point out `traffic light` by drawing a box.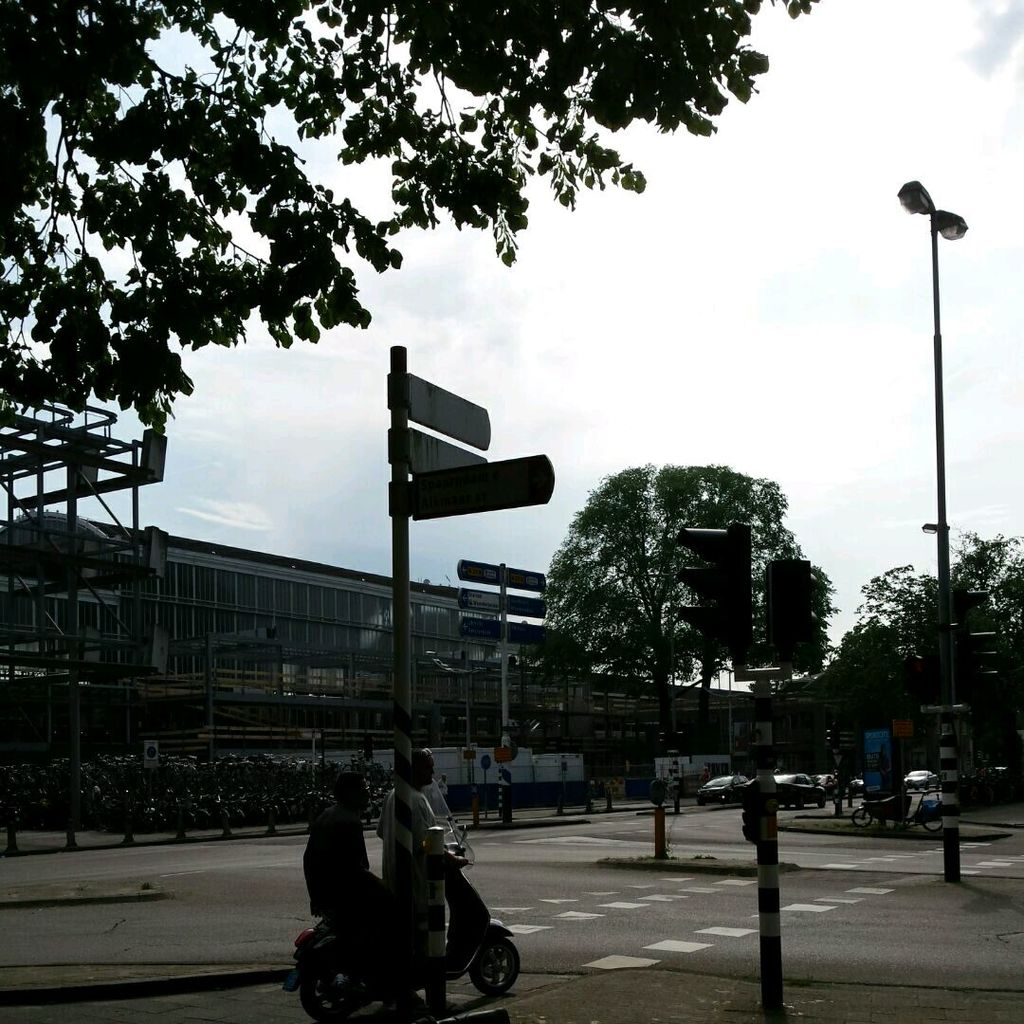
select_region(952, 588, 999, 704).
